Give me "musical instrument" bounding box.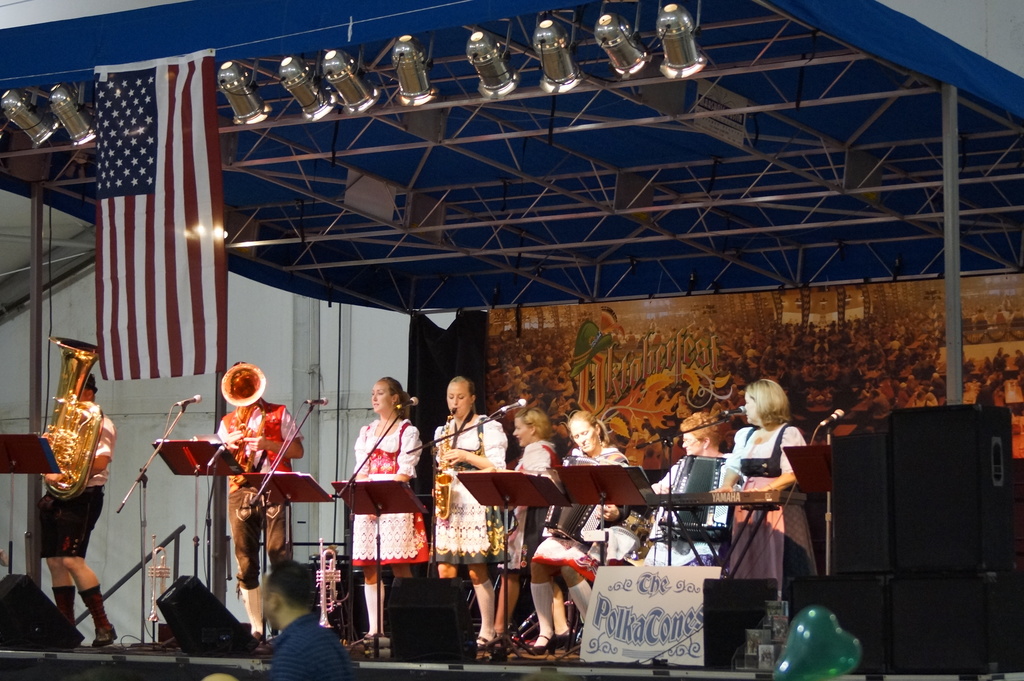
536, 448, 630, 556.
